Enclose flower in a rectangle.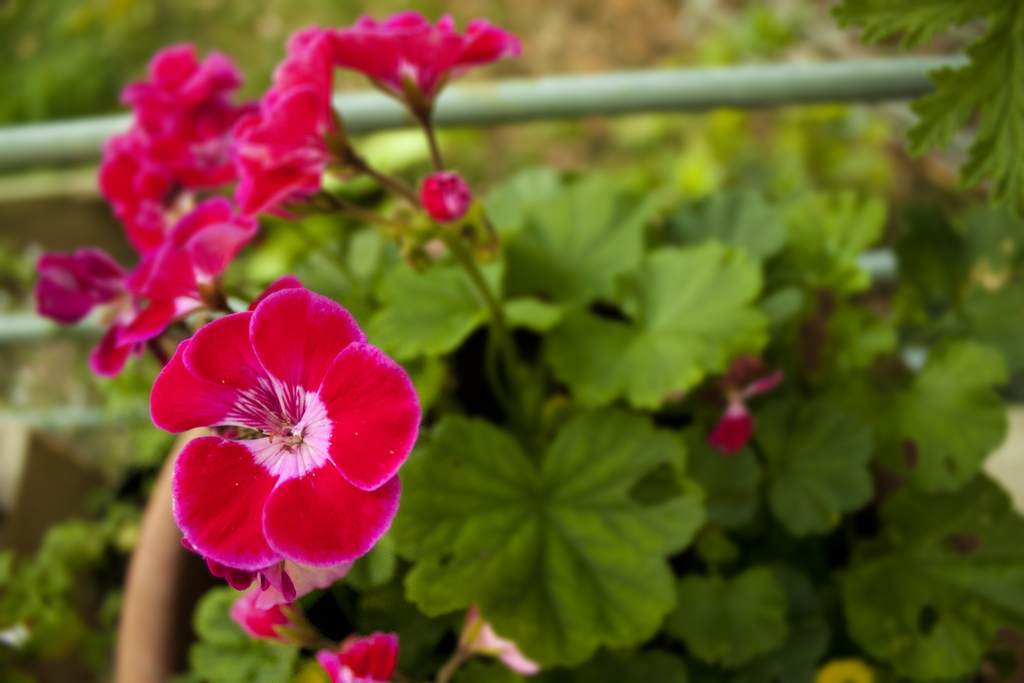
locate(113, 35, 249, 210).
